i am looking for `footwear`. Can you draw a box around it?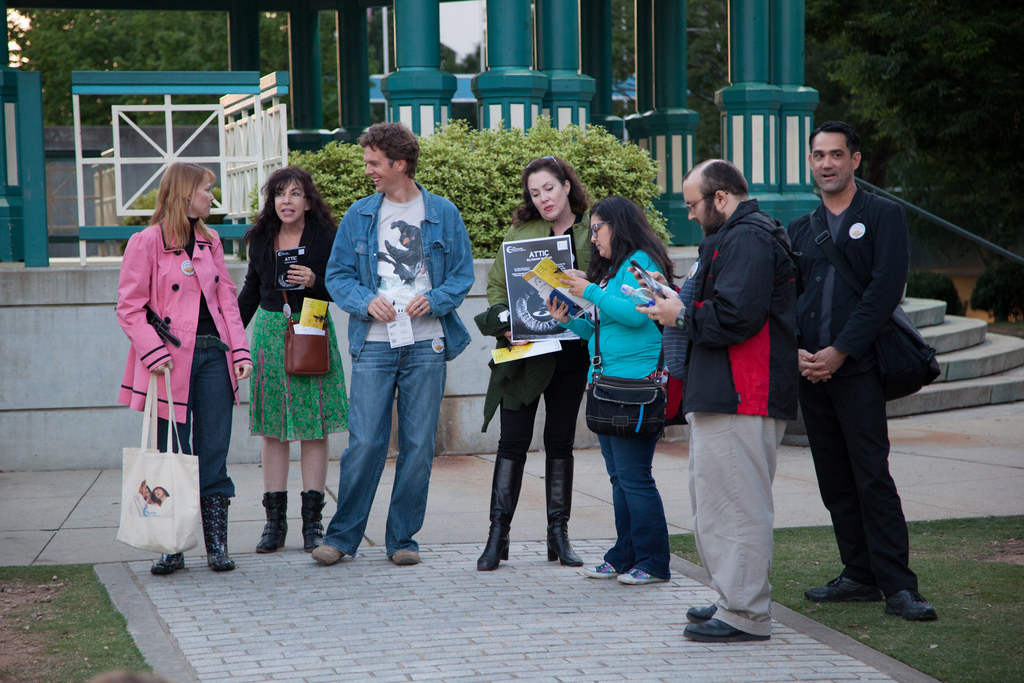
Sure, the bounding box is bbox(880, 591, 938, 621).
